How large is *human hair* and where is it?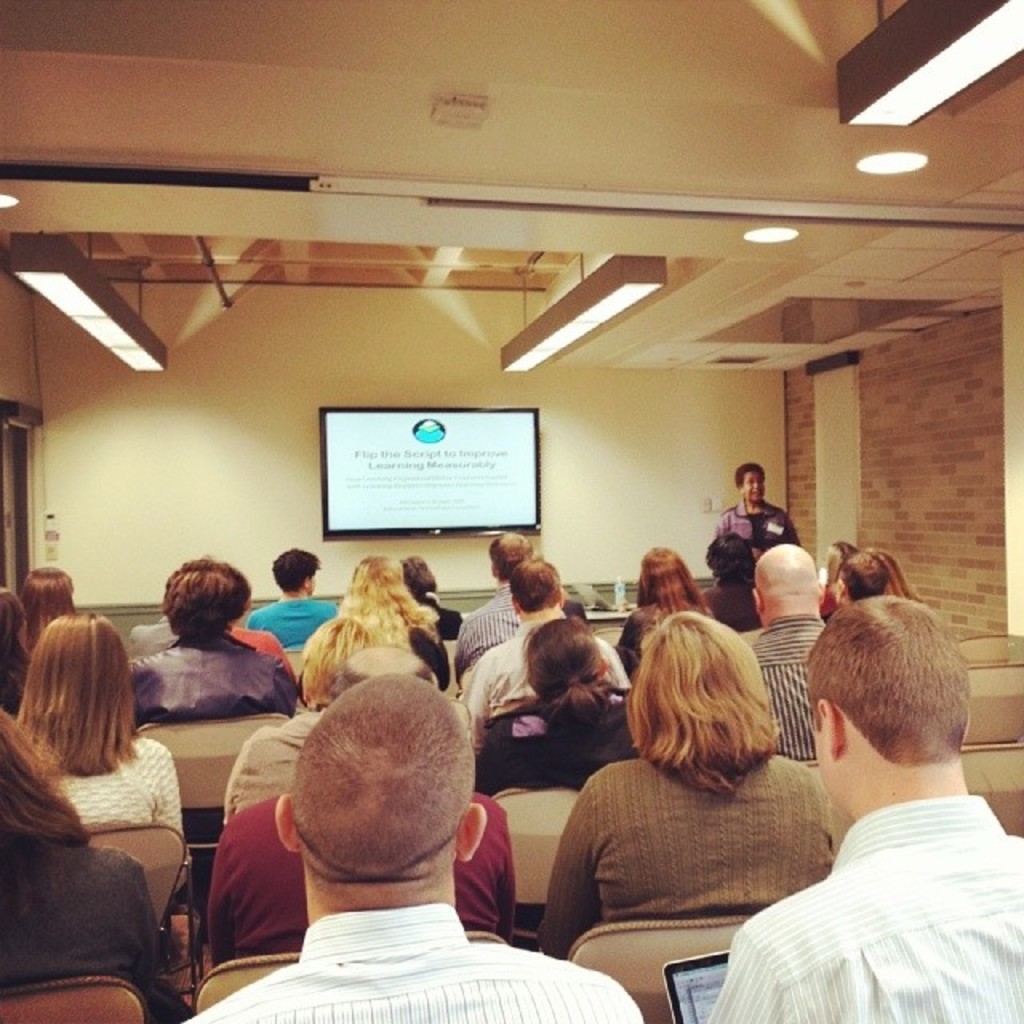
Bounding box: (left=16, top=610, right=152, bottom=768).
